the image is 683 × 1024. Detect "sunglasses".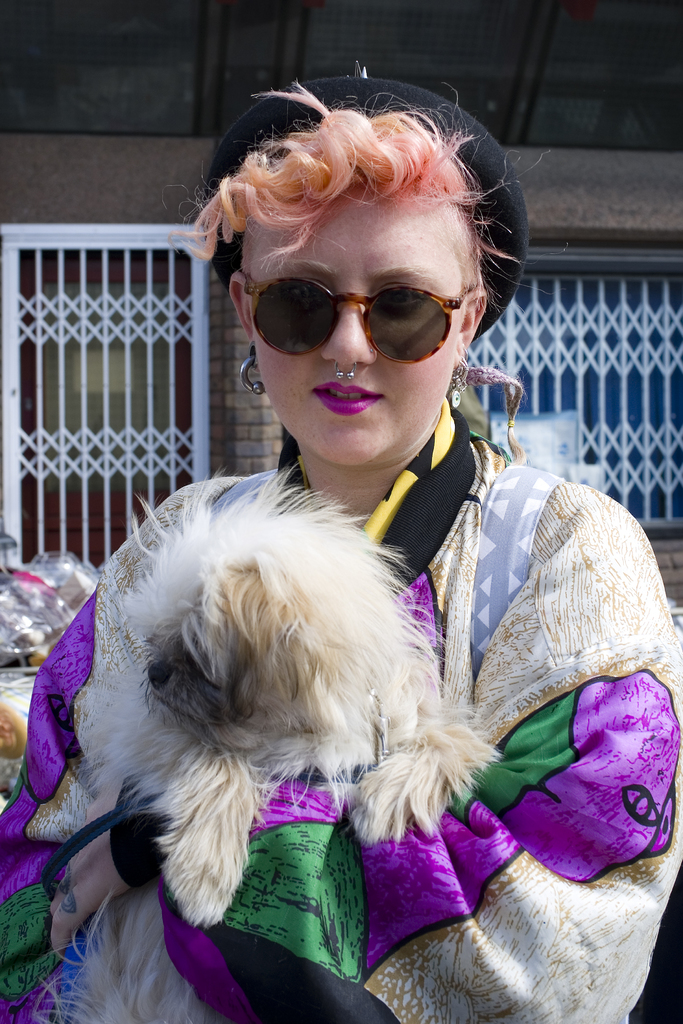
Detection: box(235, 262, 483, 362).
